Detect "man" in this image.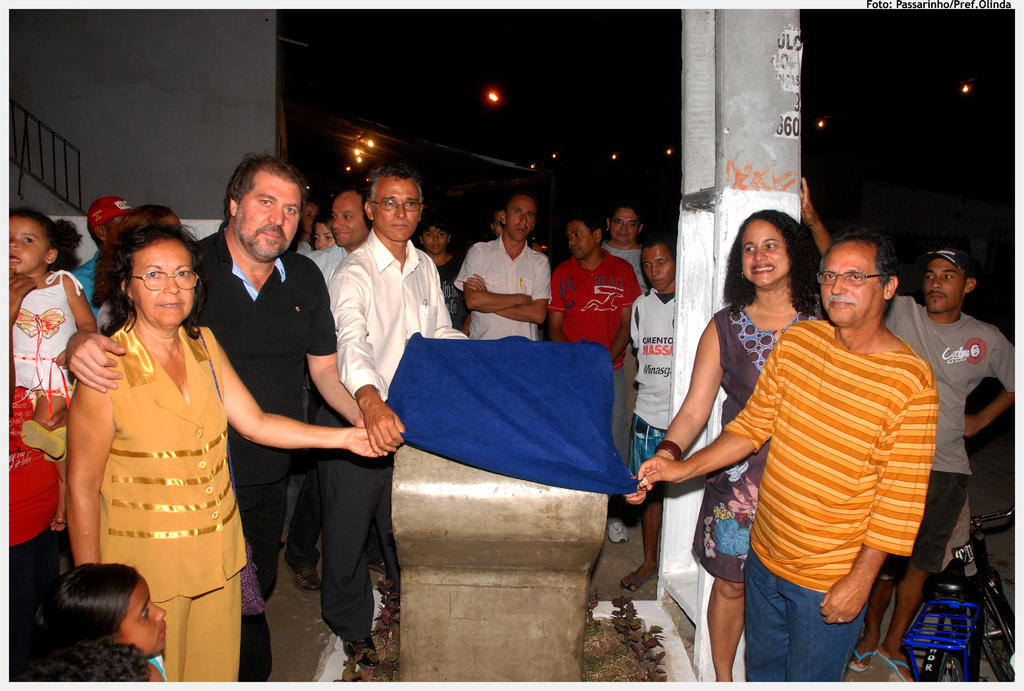
Detection: <bbox>300, 182, 372, 598</bbox>.
